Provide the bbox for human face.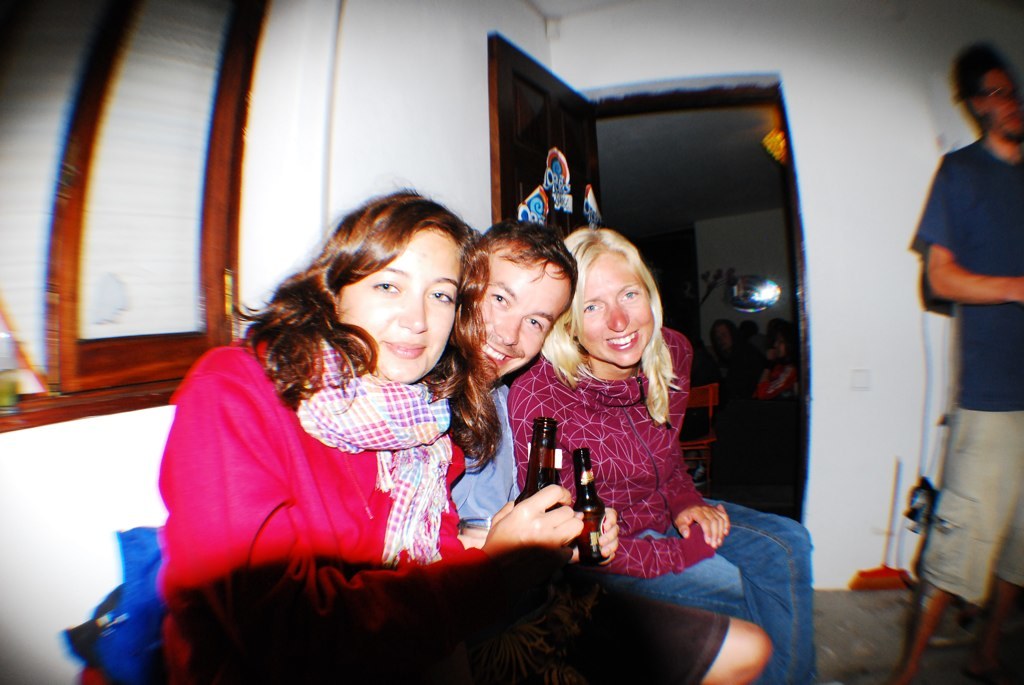
Rect(335, 218, 462, 381).
